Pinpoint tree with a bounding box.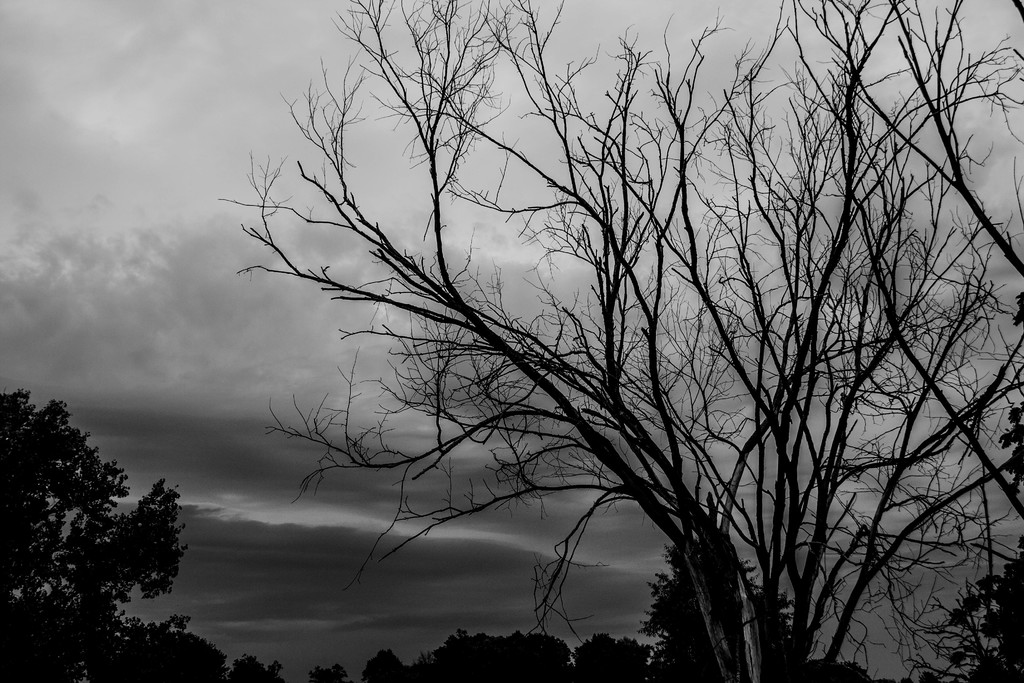
916,288,1023,682.
